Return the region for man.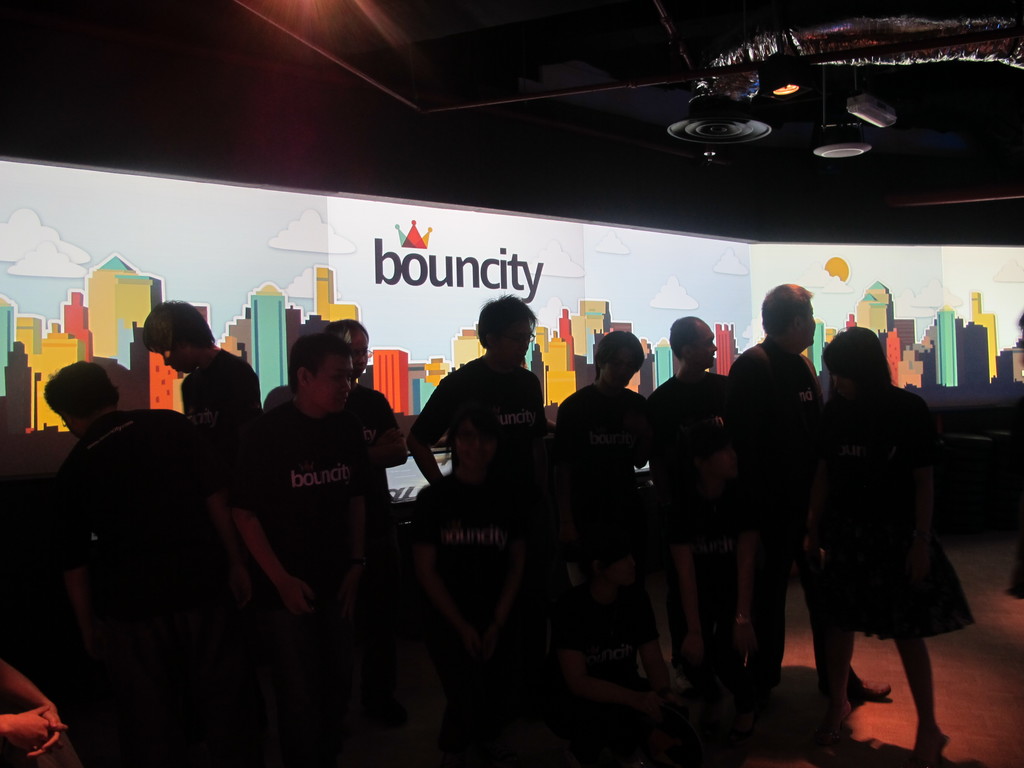
rect(710, 274, 903, 726).
